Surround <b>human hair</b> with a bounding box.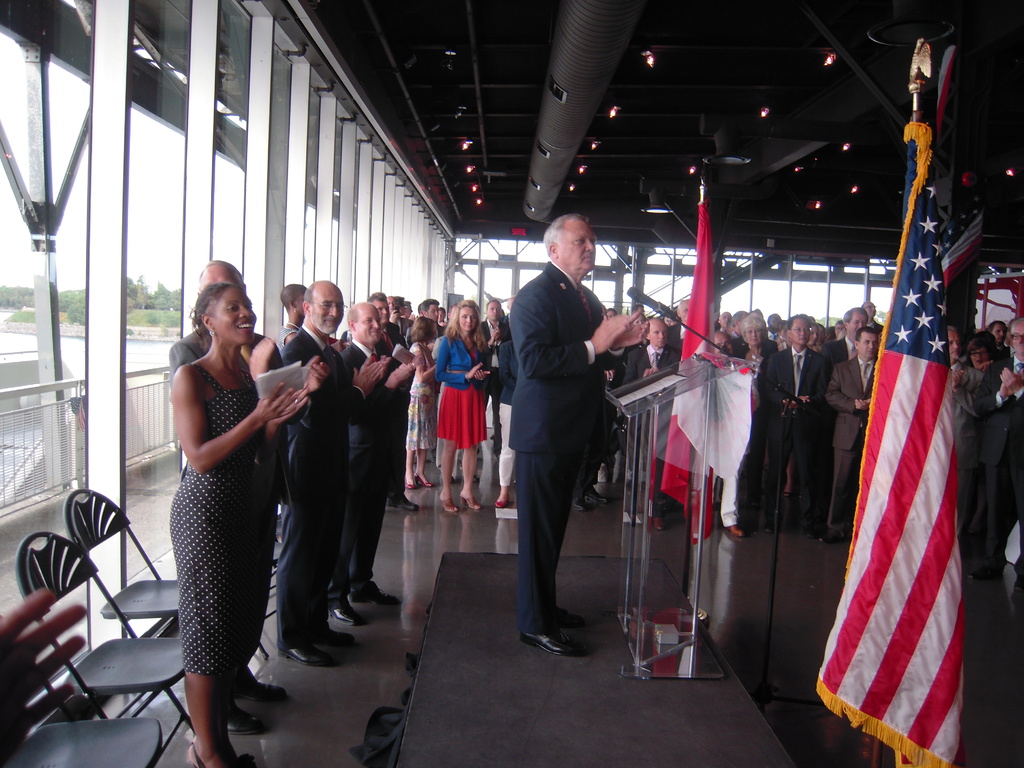
349 310 359 326.
